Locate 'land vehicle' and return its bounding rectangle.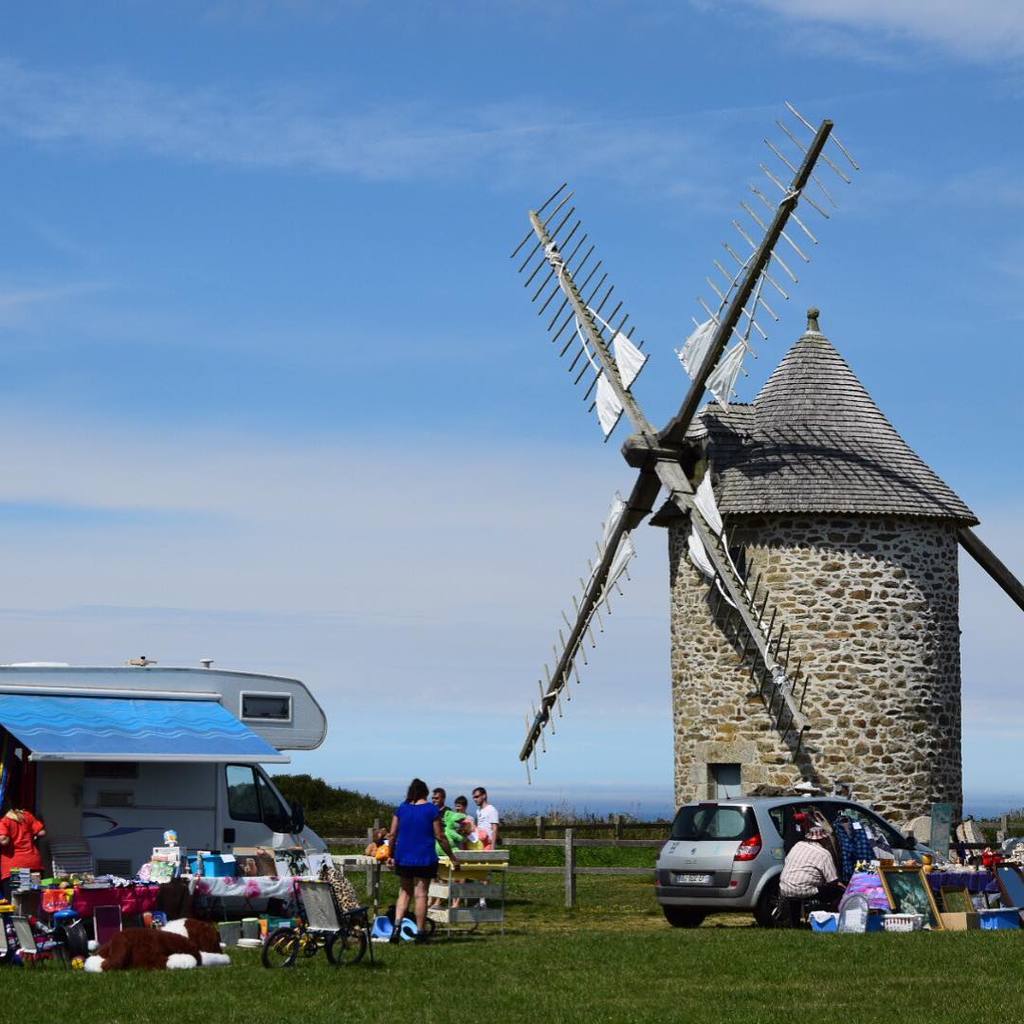
x1=0, y1=662, x2=329, y2=869.
